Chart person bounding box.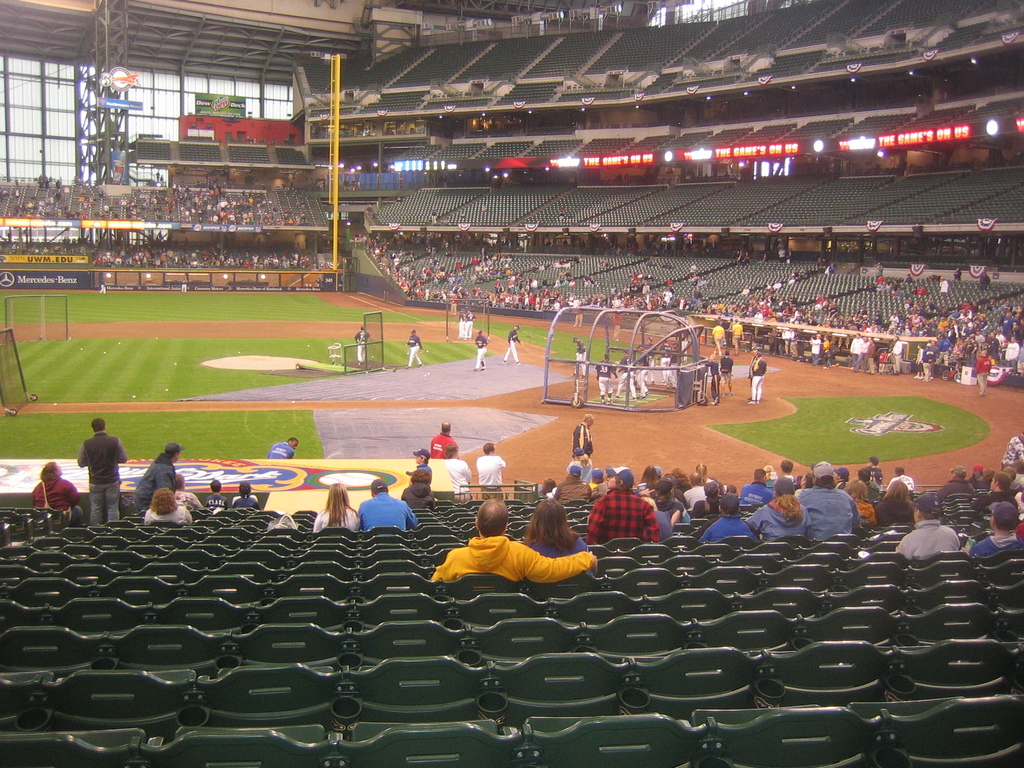
Charted: bbox=[747, 491, 808, 538].
